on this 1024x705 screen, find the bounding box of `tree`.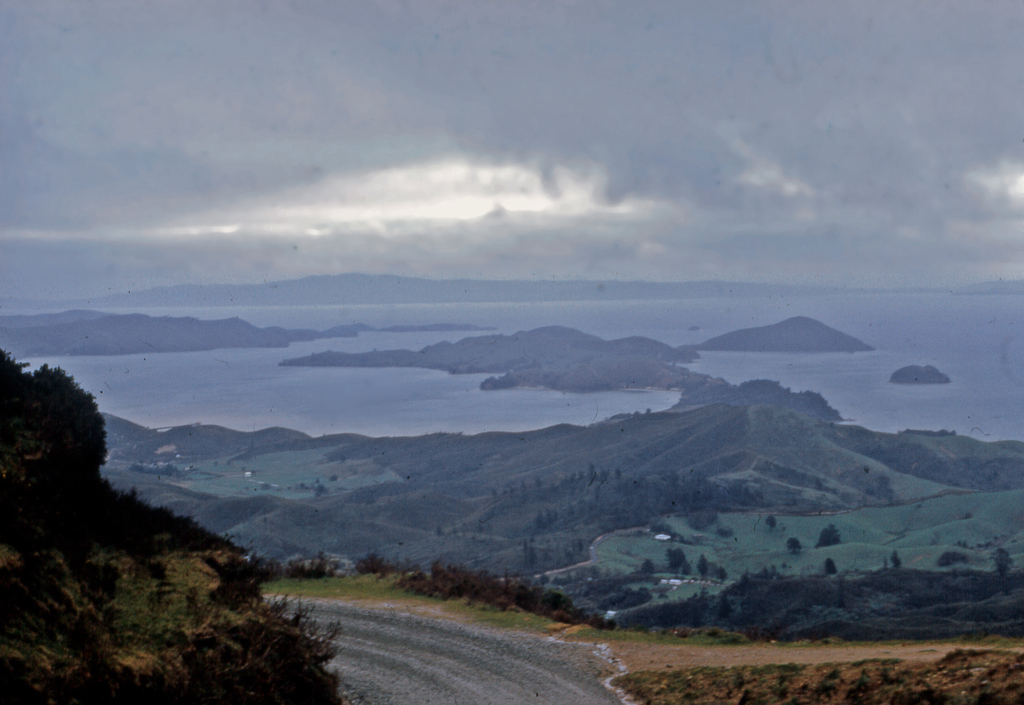
Bounding box: Rect(824, 555, 842, 579).
